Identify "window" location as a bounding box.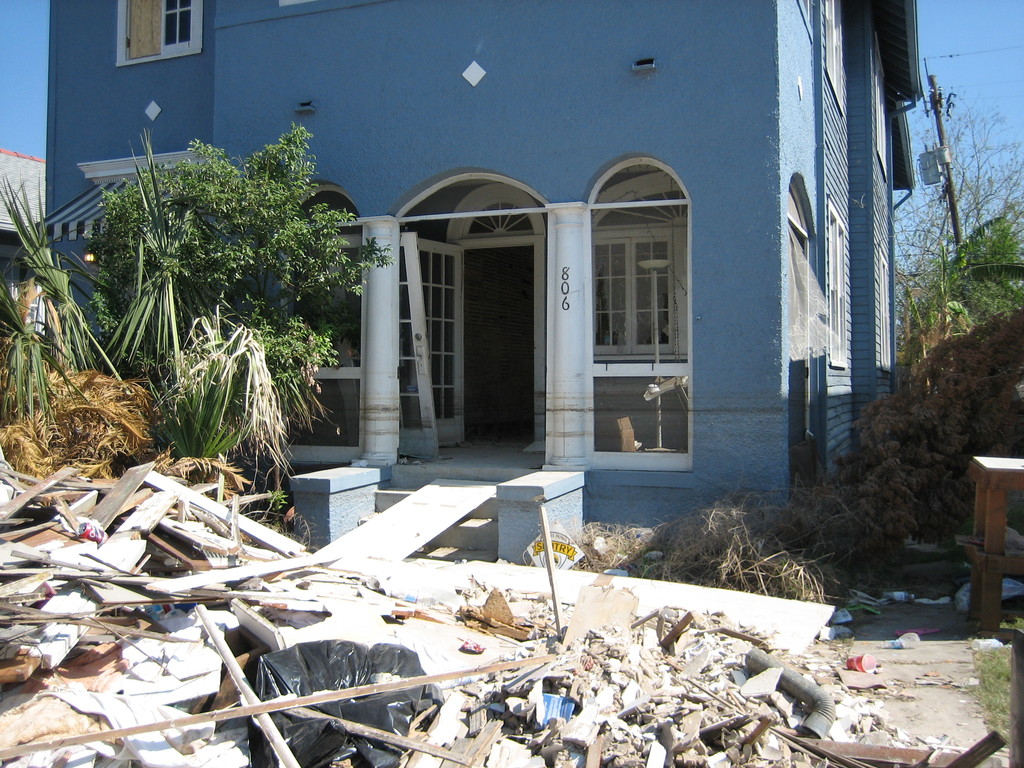
detection(116, 0, 206, 60).
